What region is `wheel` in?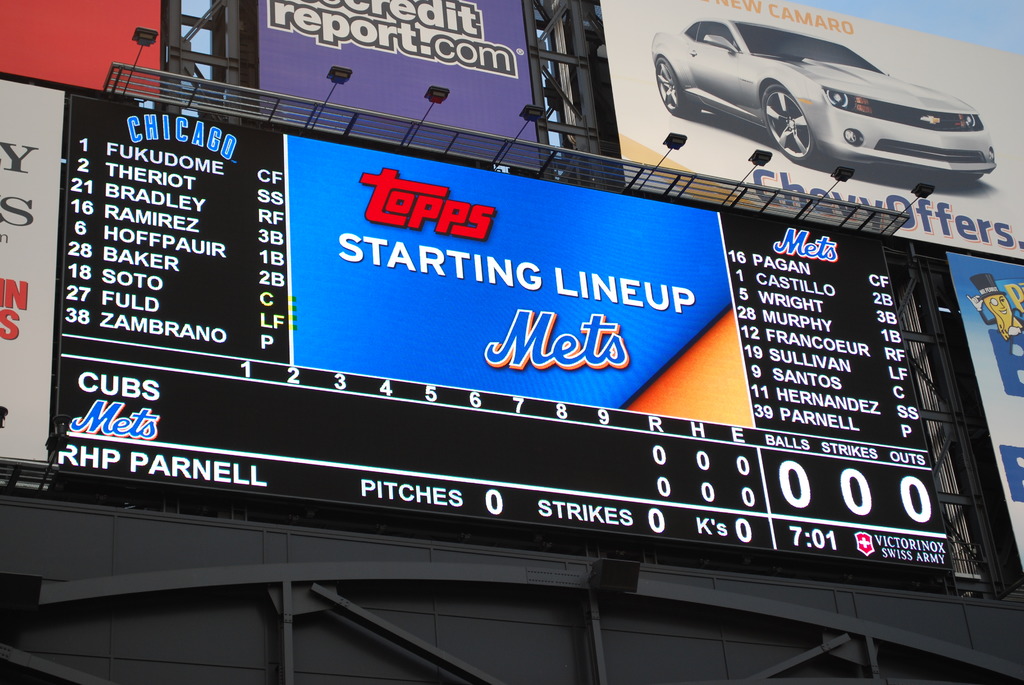
(left=762, top=82, right=819, bottom=168).
